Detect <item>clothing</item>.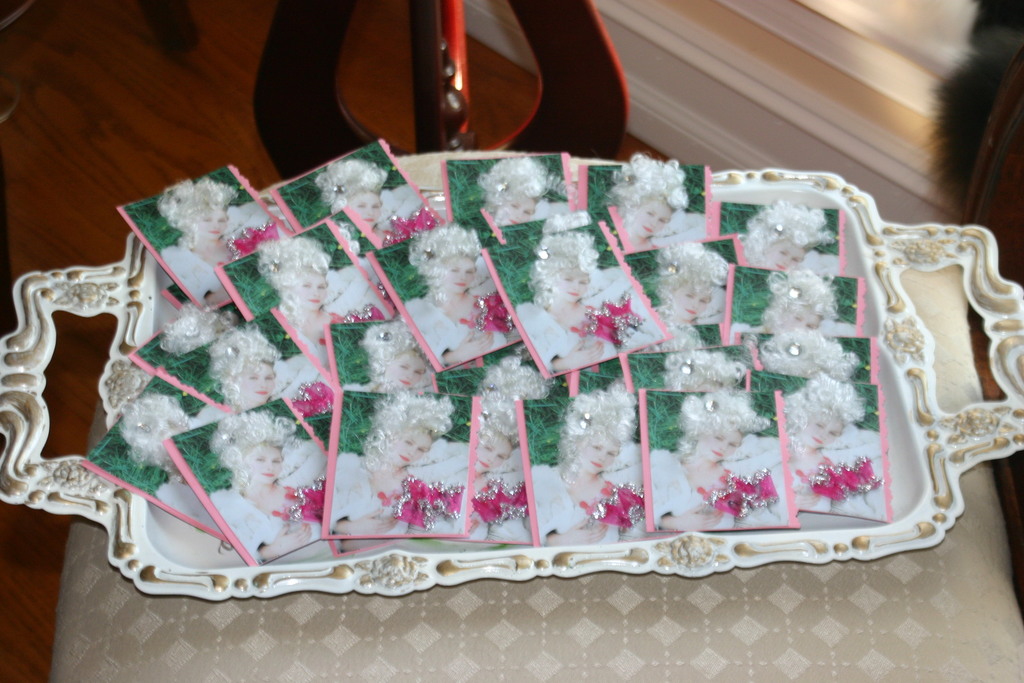
Detected at (x1=504, y1=262, x2=646, y2=362).
